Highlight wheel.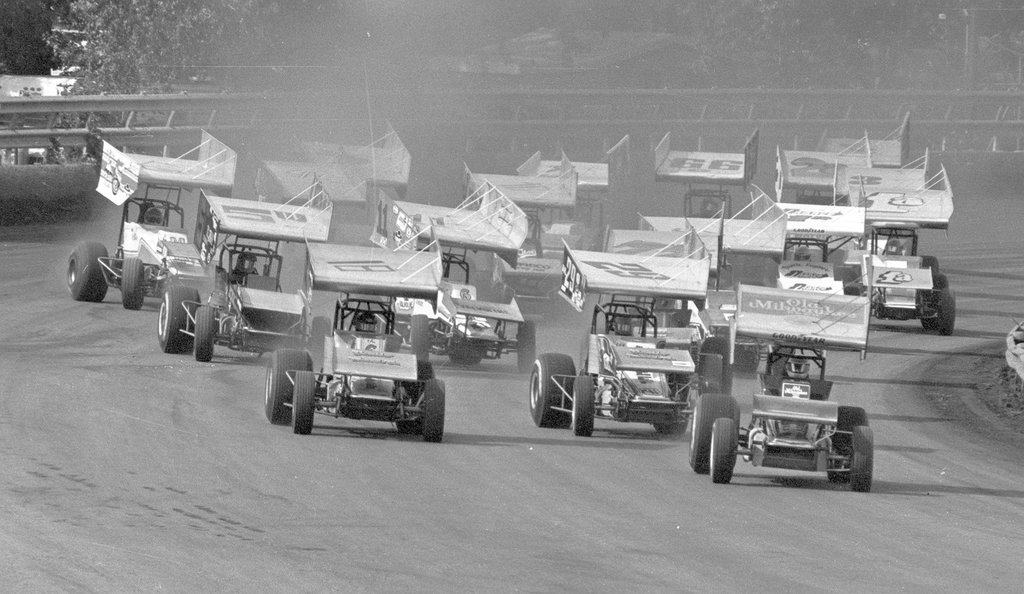
Highlighted region: [x1=932, y1=274, x2=947, y2=297].
